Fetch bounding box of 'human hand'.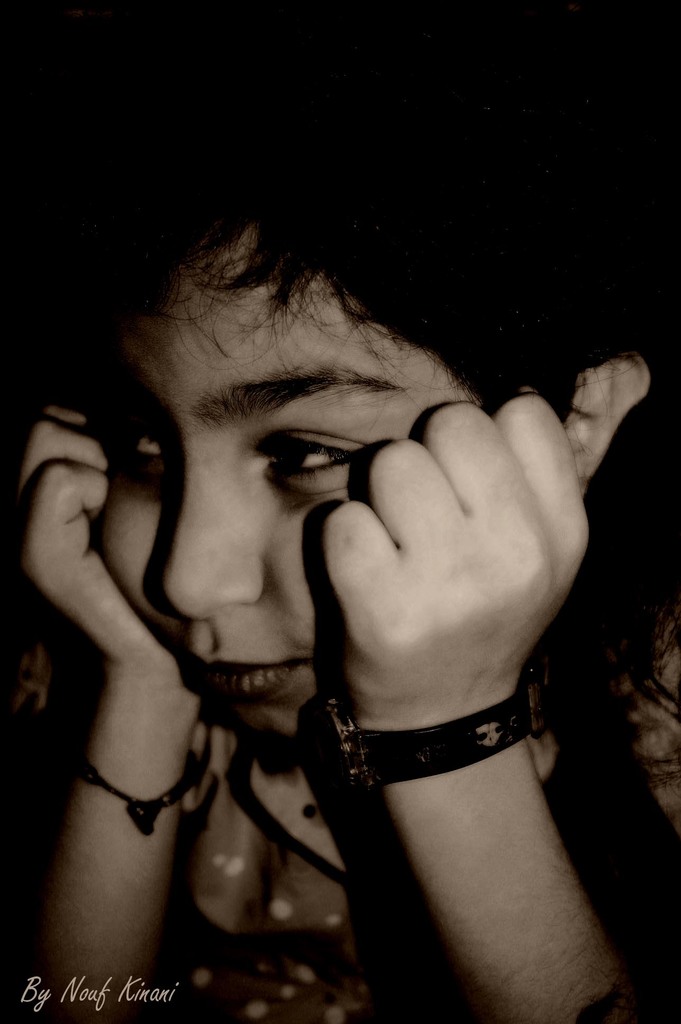
Bbox: <region>320, 391, 593, 727</region>.
